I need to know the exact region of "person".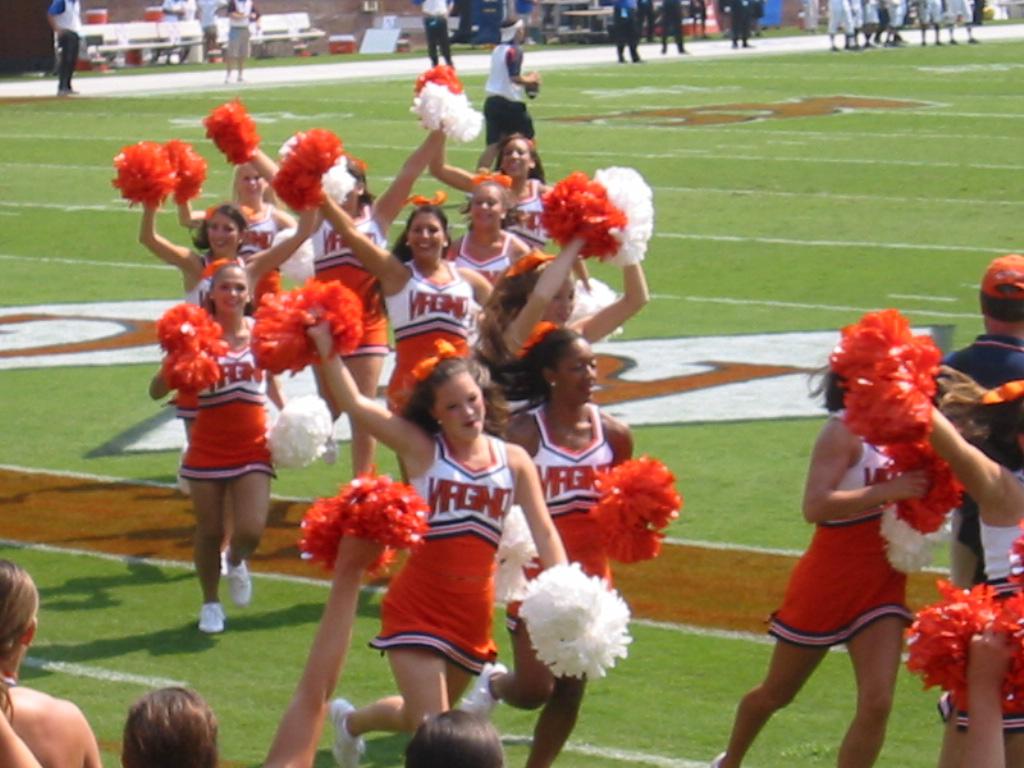
Region: Rect(882, 2, 908, 43).
